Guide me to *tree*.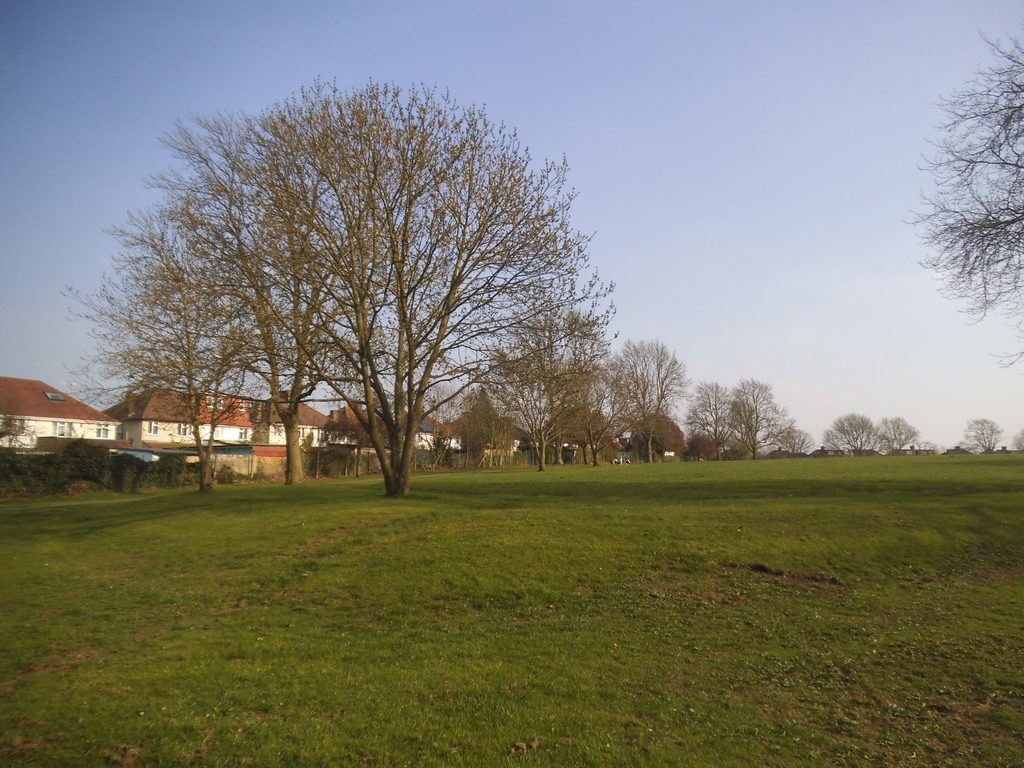
Guidance: bbox=(684, 383, 732, 460).
